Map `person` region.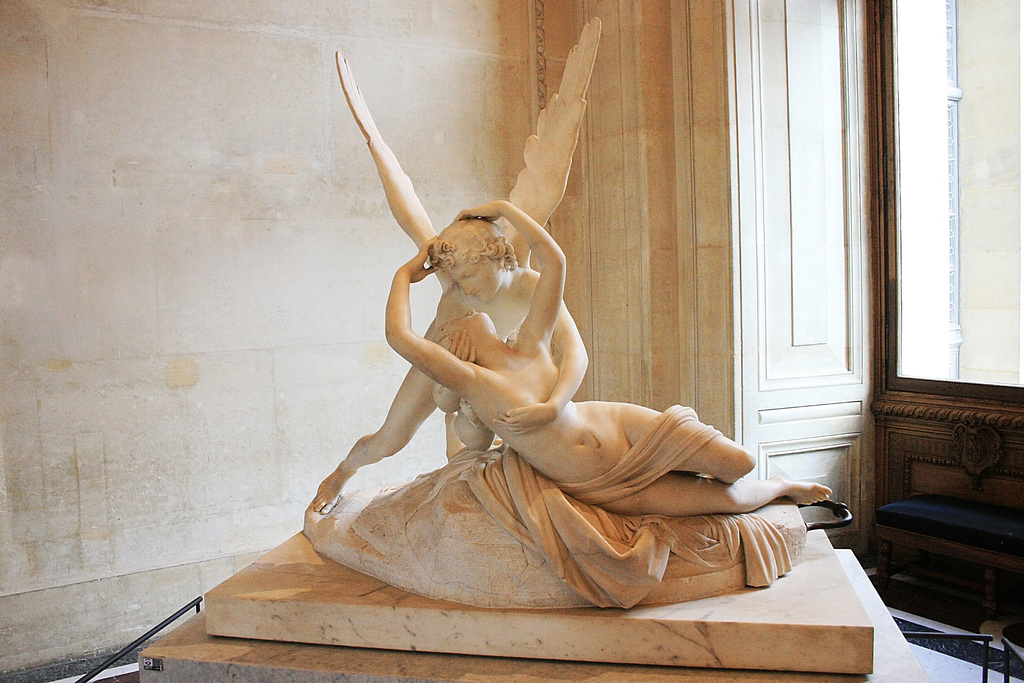
Mapped to bbox(388, 199, 834, 516).
